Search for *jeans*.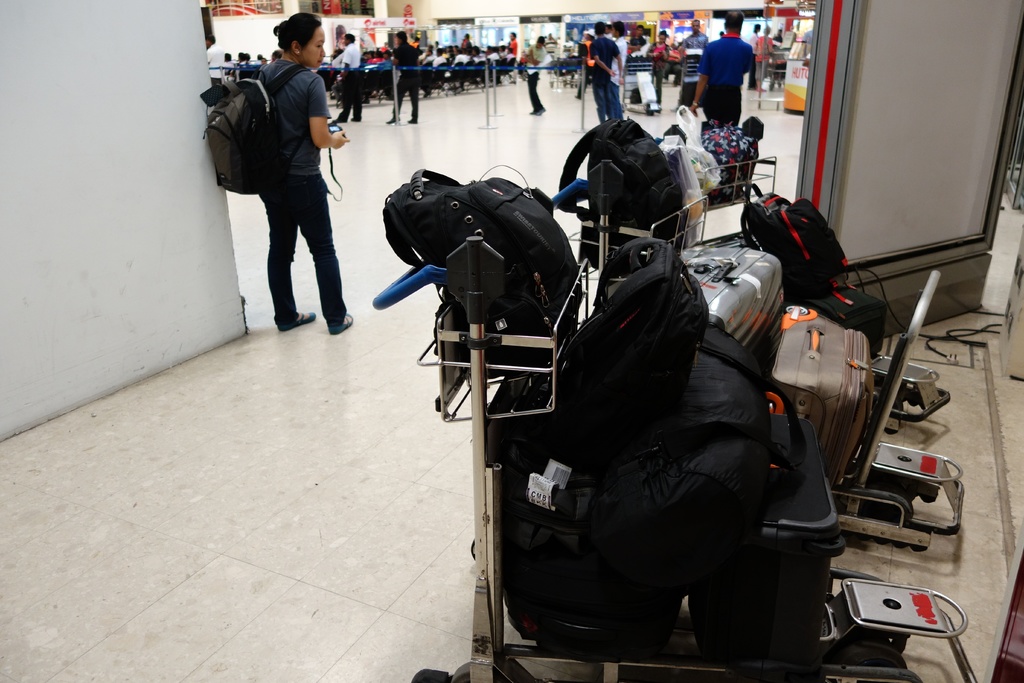
Found at locate(393, 67, 422, 114).
